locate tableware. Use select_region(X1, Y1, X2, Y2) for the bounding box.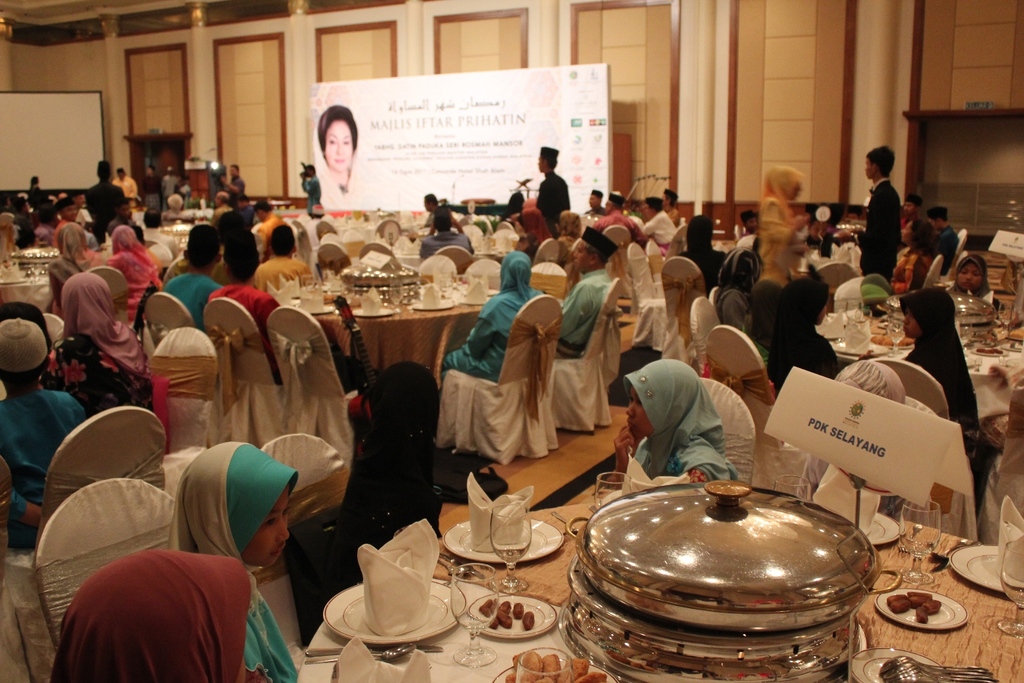
select_region(773, 473, 812, 499).
